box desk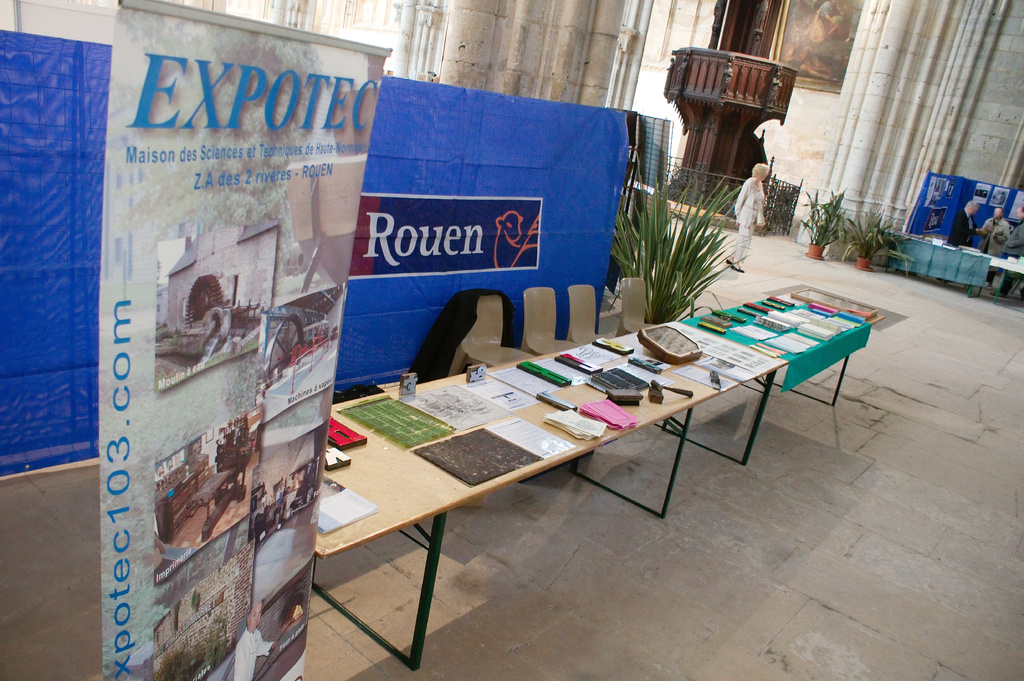
257, 298, 700, 655
